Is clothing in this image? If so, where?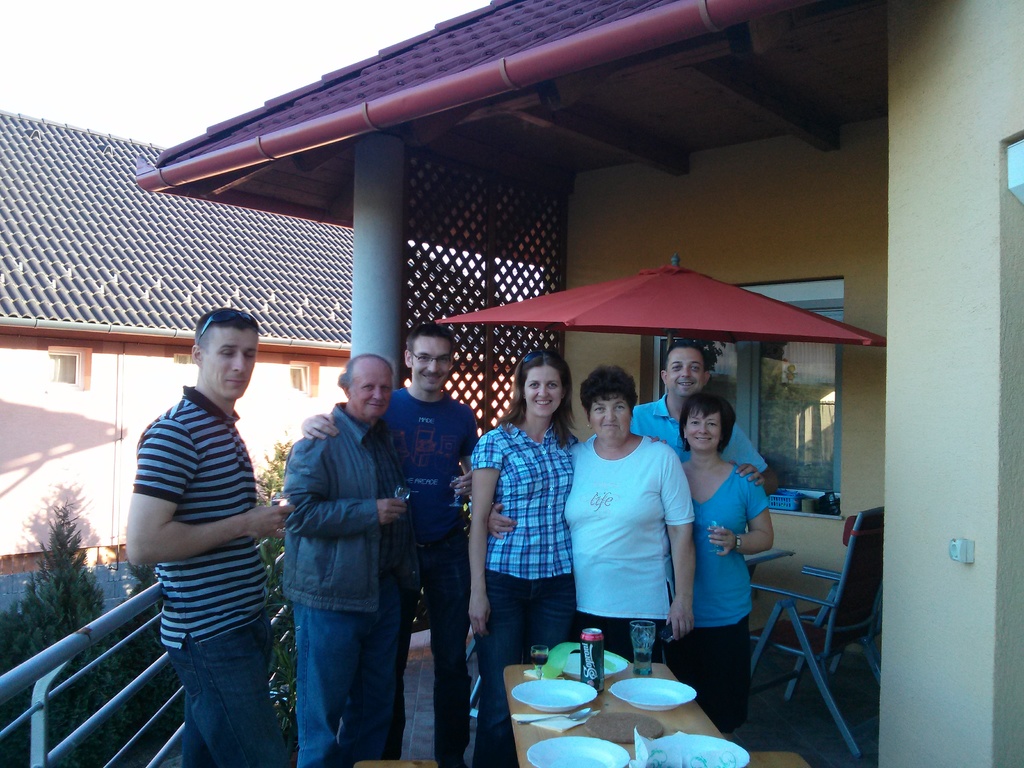
Yes, at Rect(628, 406, 766, 461).
